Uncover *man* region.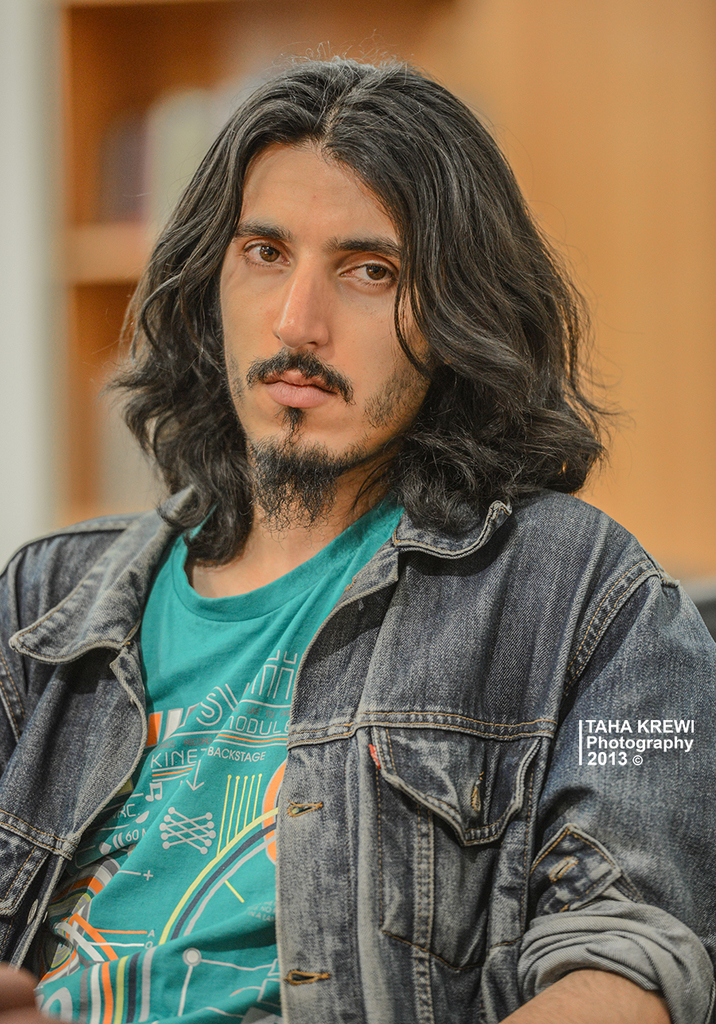
Uncovered: x1=19 y1=53 x2=692 y2=978.
